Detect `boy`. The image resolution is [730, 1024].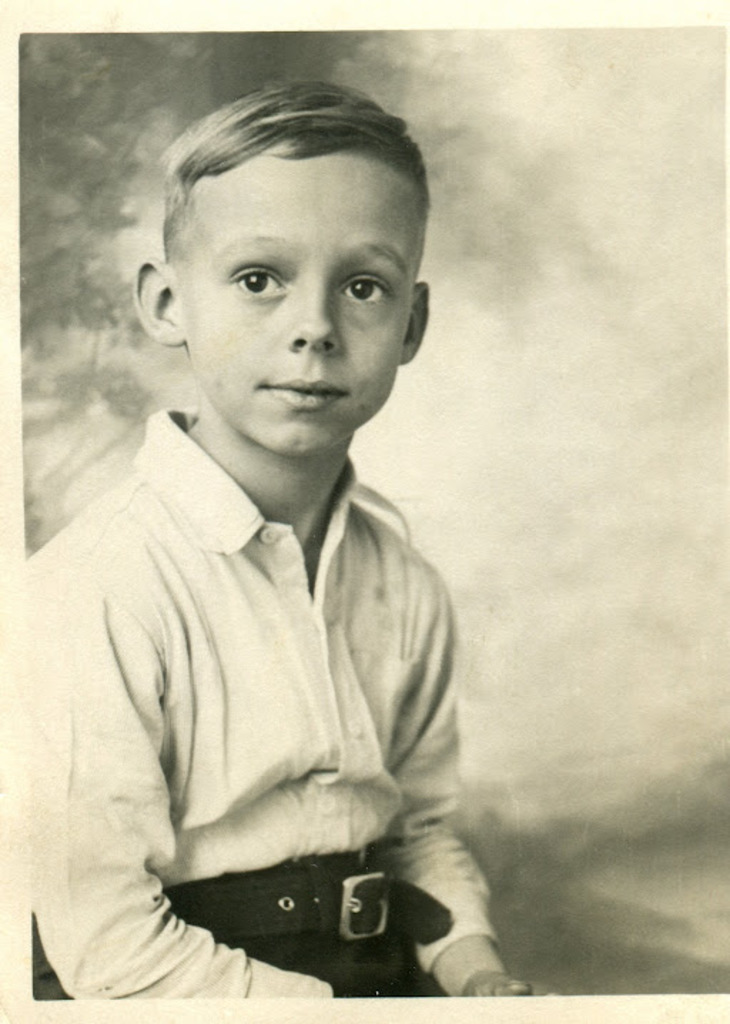
(left=48, top=98, right=513, bottom=995).
